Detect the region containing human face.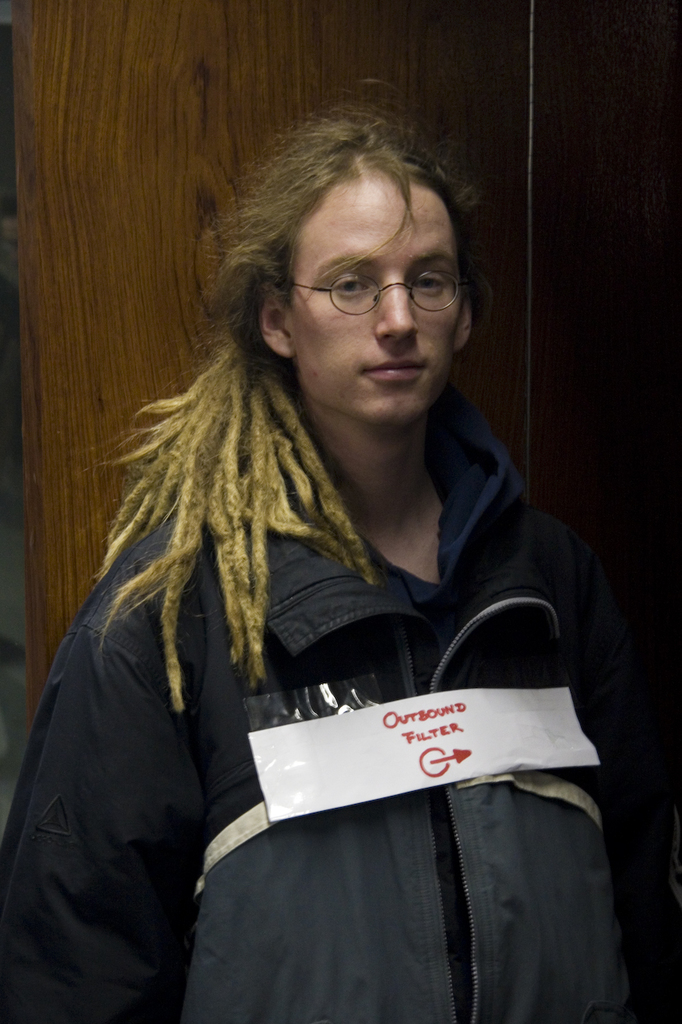
(x1=280, y1=178, x2=462, y2=424).
